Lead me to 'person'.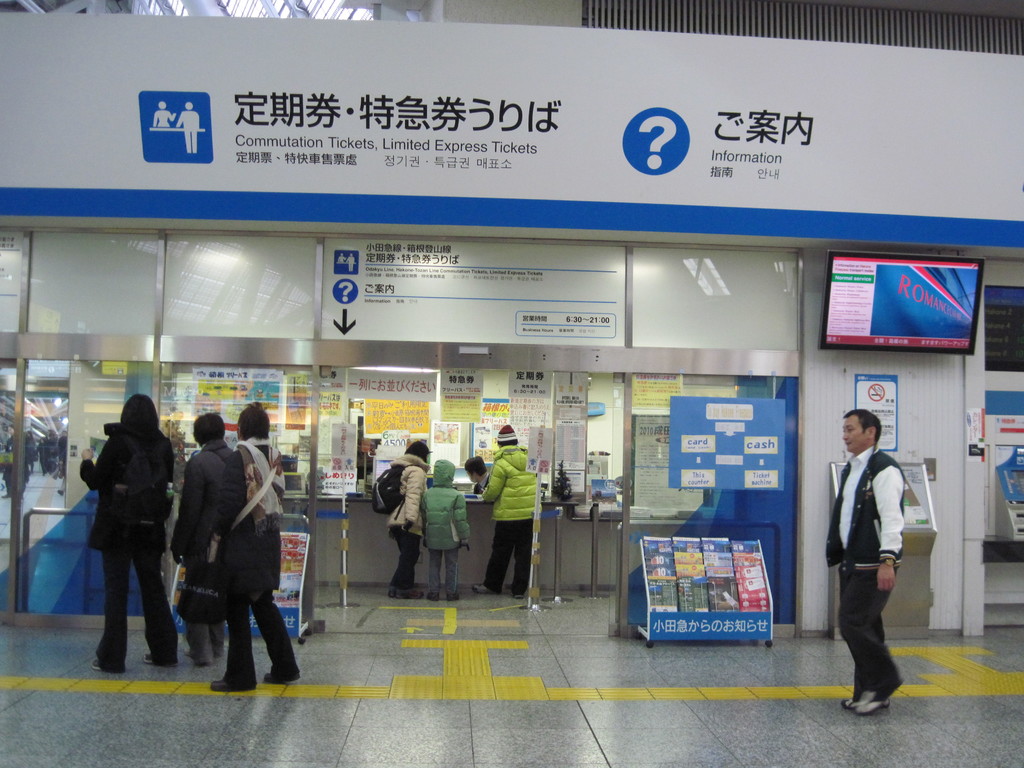
Lead to {"left": 472, "top": 422, "right": 540, "bottom": 598}.
